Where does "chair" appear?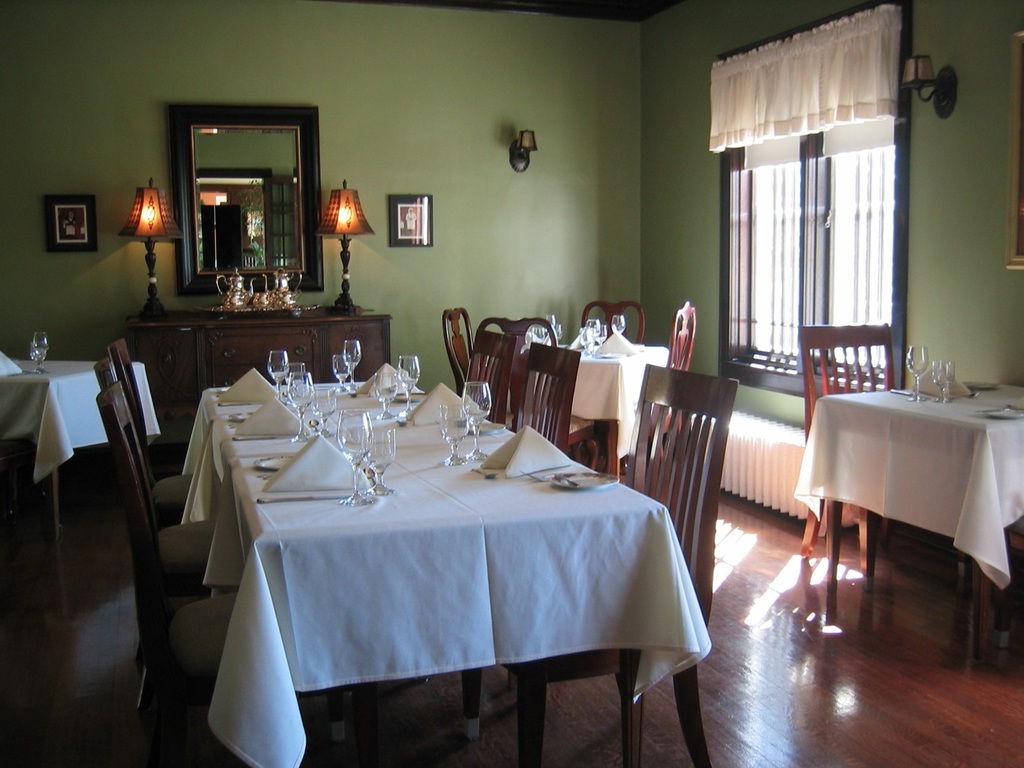
Appears at x1=93 y1=379 x2=348 y2=767.
